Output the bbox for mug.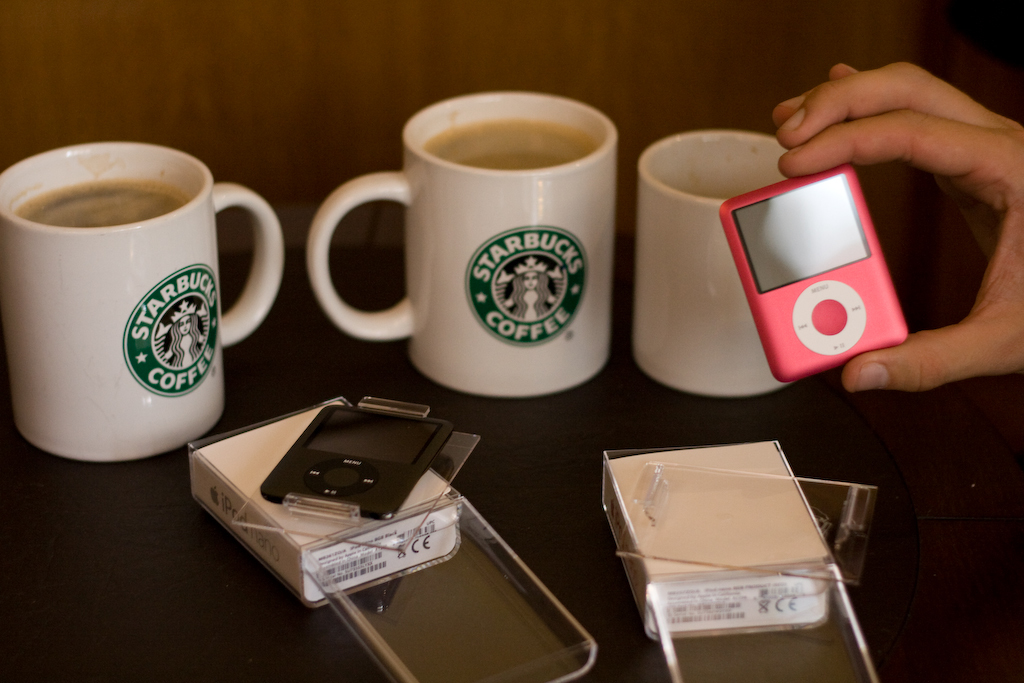
{"x1": 0, "y1": 142, "x2": 283, "y2": 462}.
